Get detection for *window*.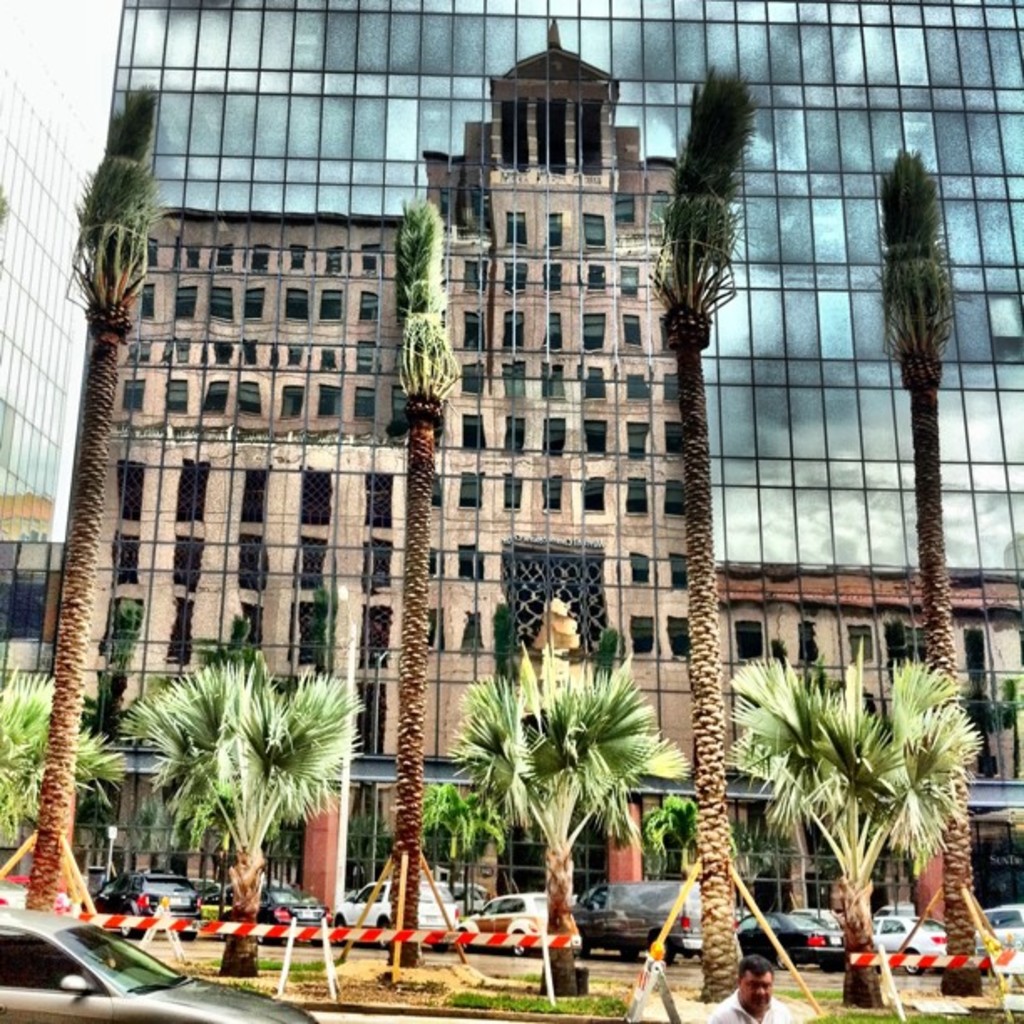
Detection: (left=539, top=479, right=569, bottom=512).
